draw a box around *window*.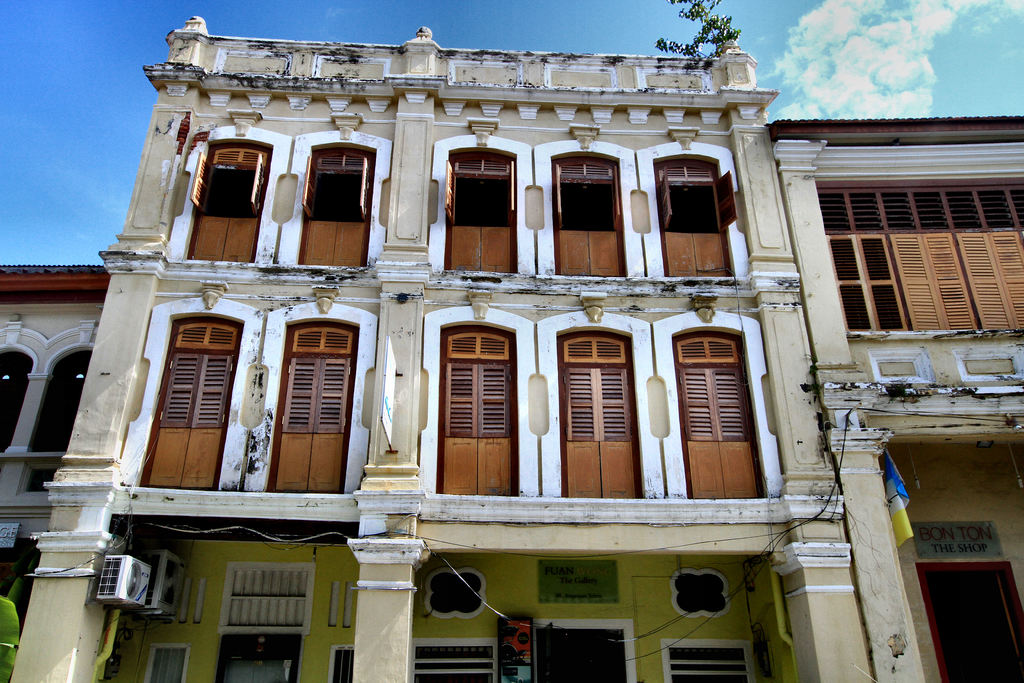
bbox(314, 148, 374, 268).
